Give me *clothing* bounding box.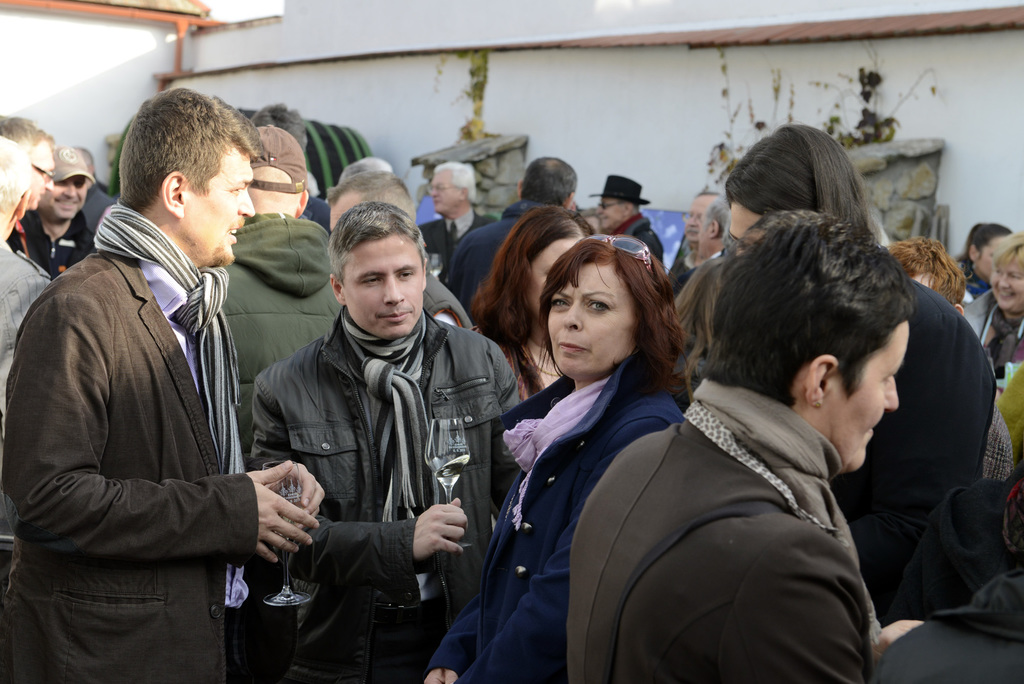
bbox=(957, 257, 990, 305).
